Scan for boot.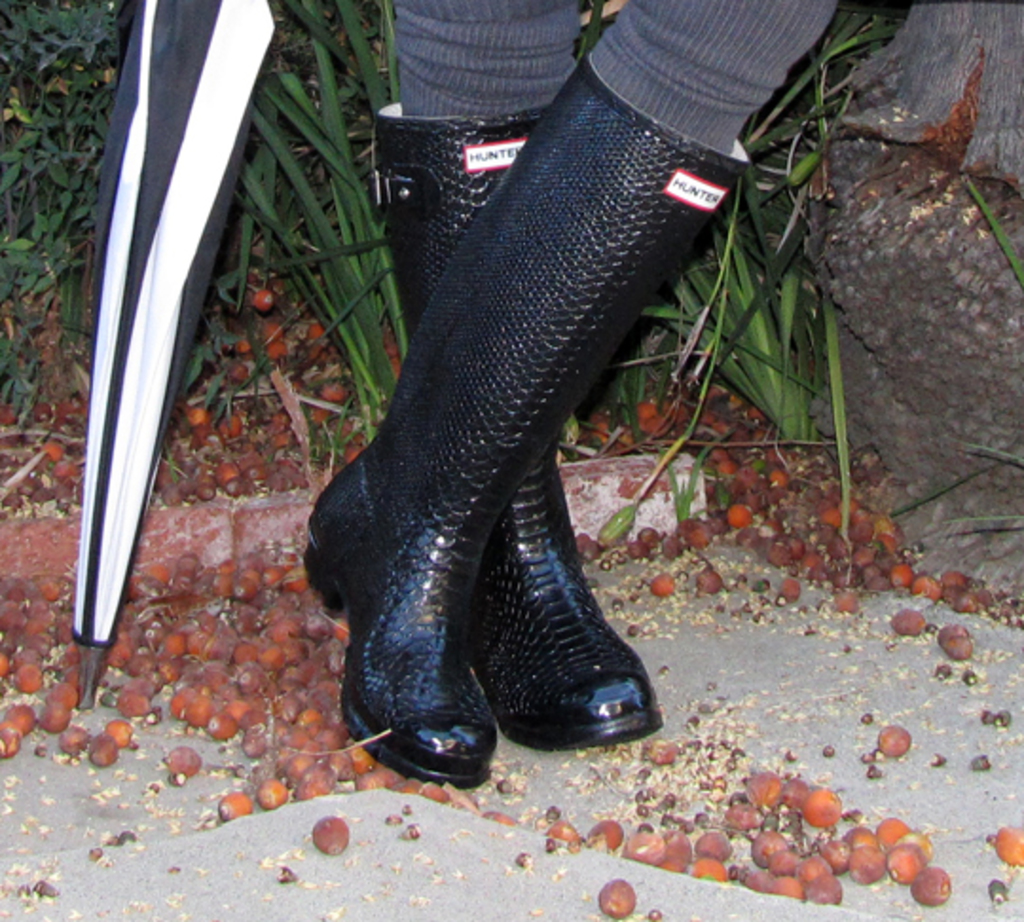
Scan result: box=[389, 102, 666, 755].
